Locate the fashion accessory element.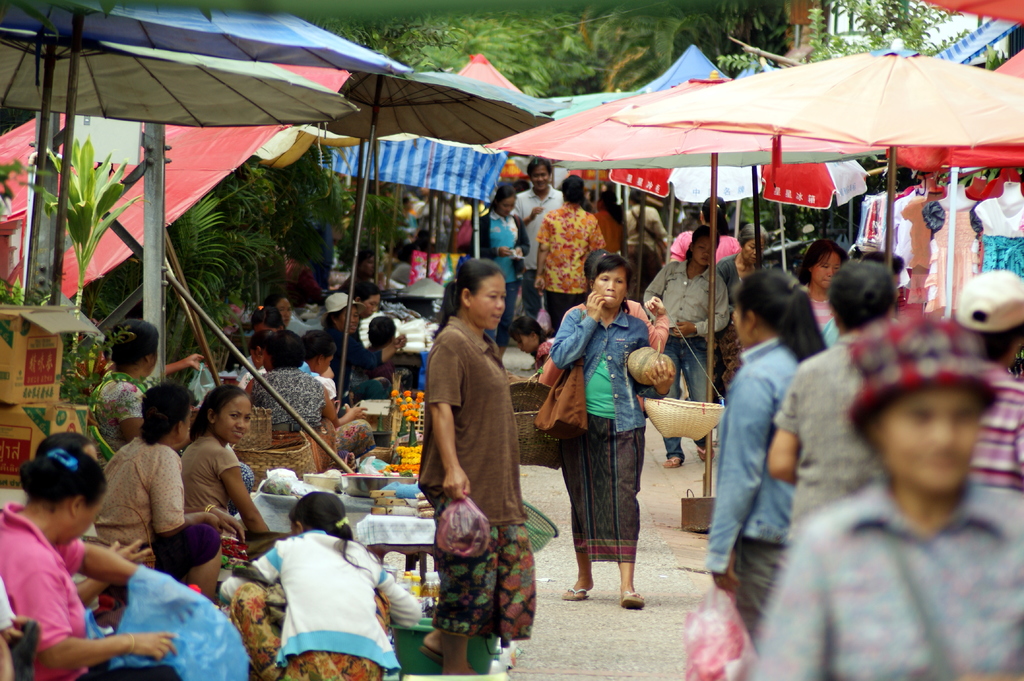
Element bbox: 845:318:1005:428.
